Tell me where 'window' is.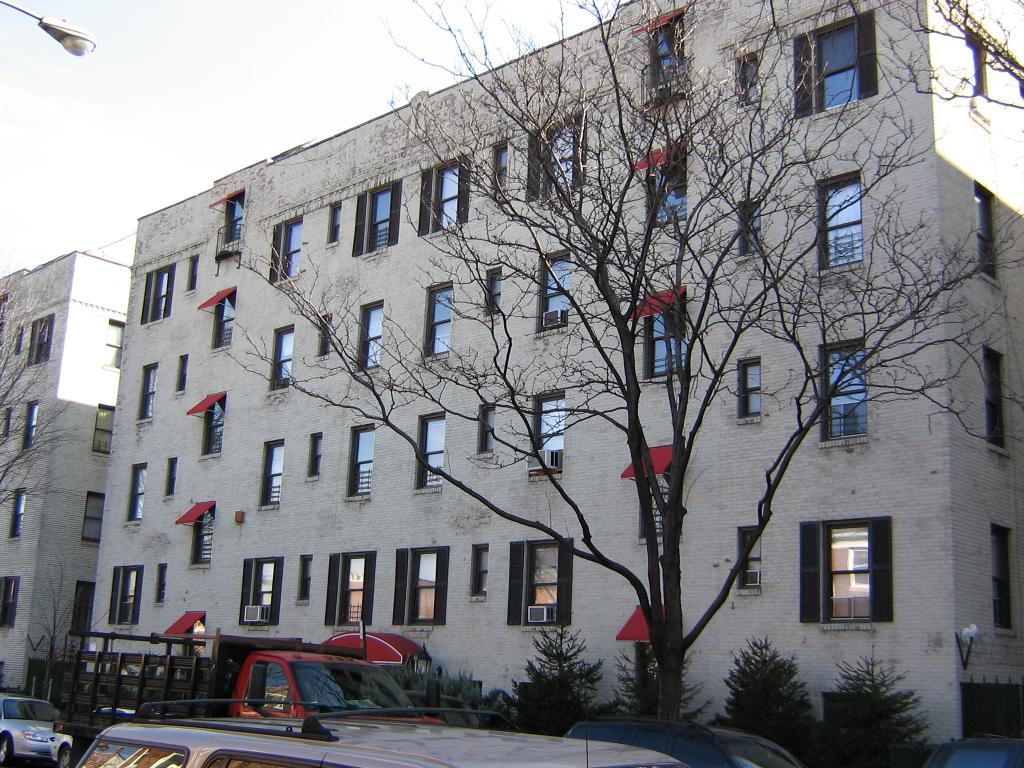
'window' is at 72,580,97,634.
